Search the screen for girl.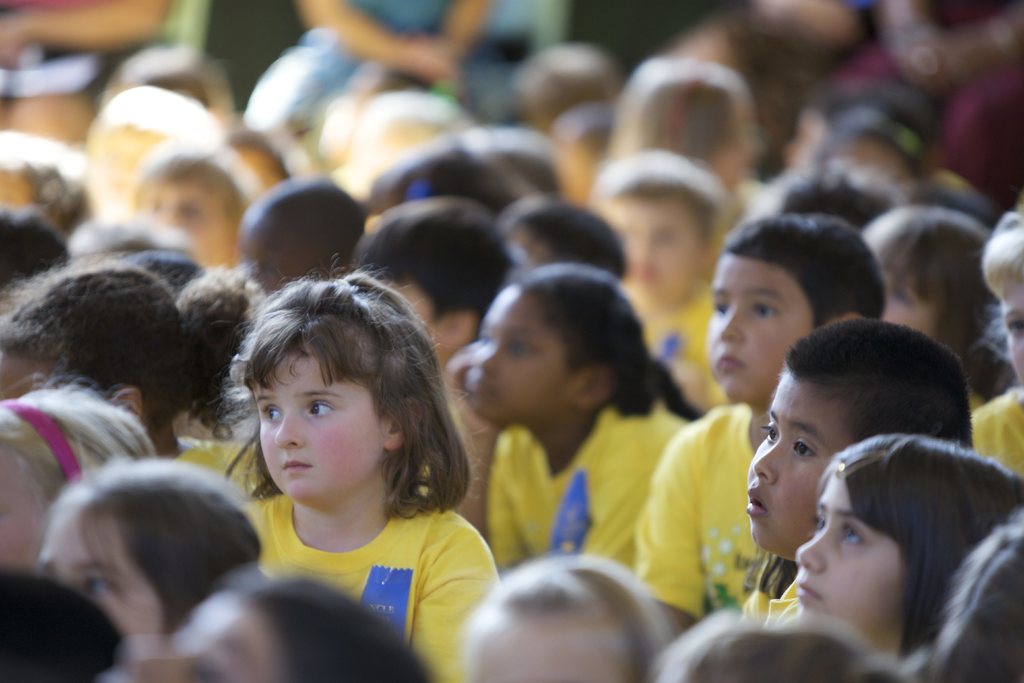
Found at box=[968, 213, 1023, 481].
